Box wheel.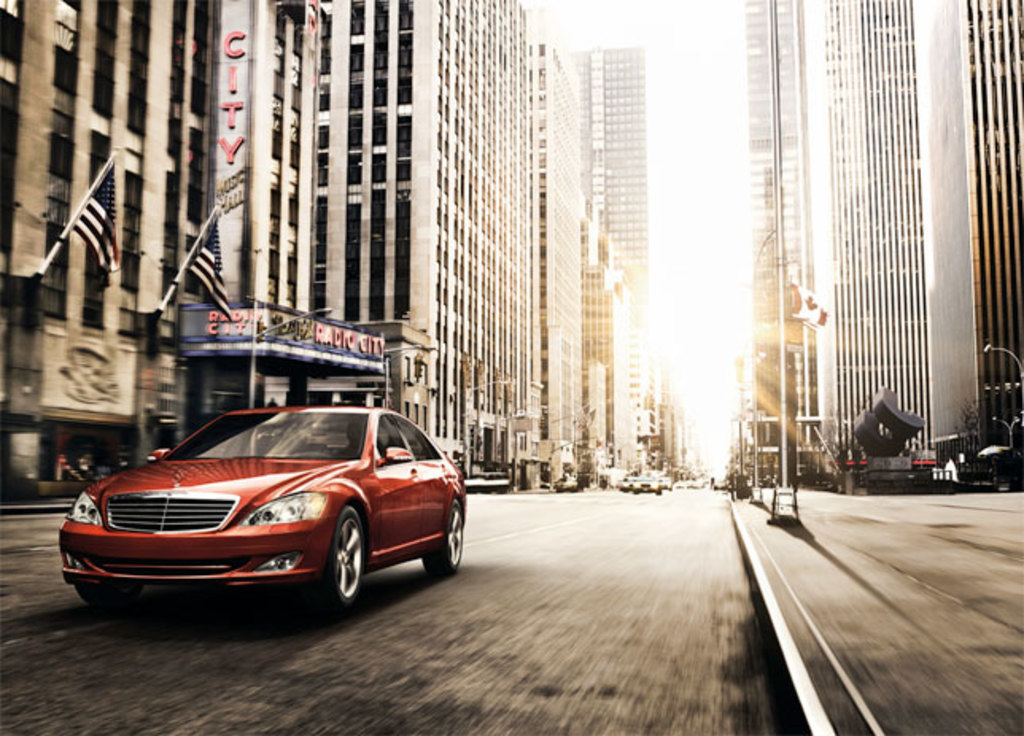
(left=417, top=496, right=461, bottom=579).
